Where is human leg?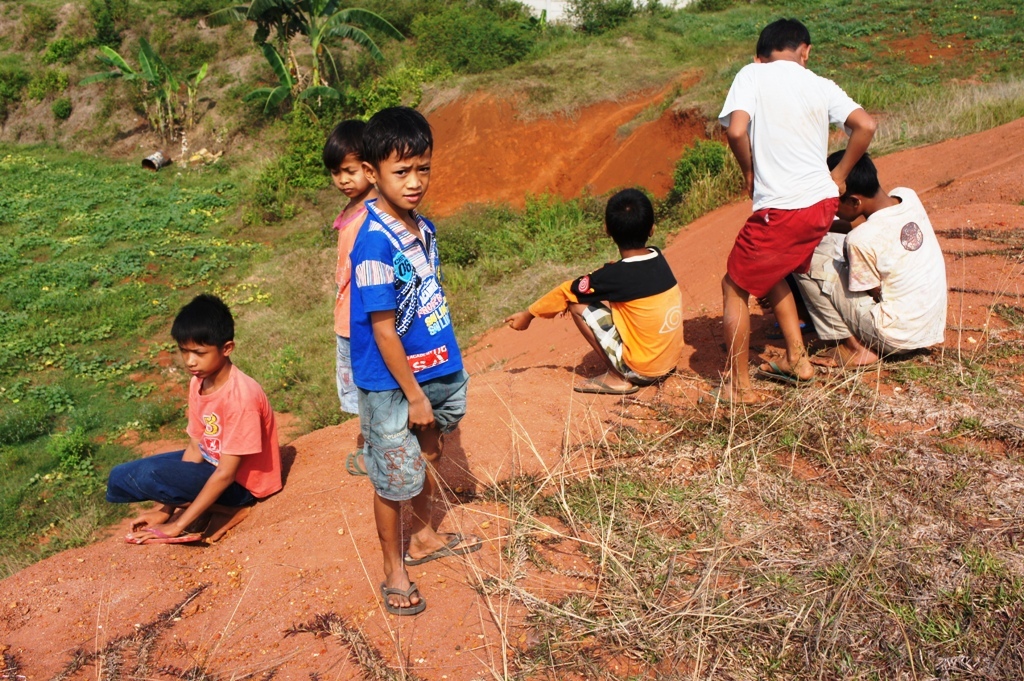
[left=331, top=324, right=368, bottom=473].
